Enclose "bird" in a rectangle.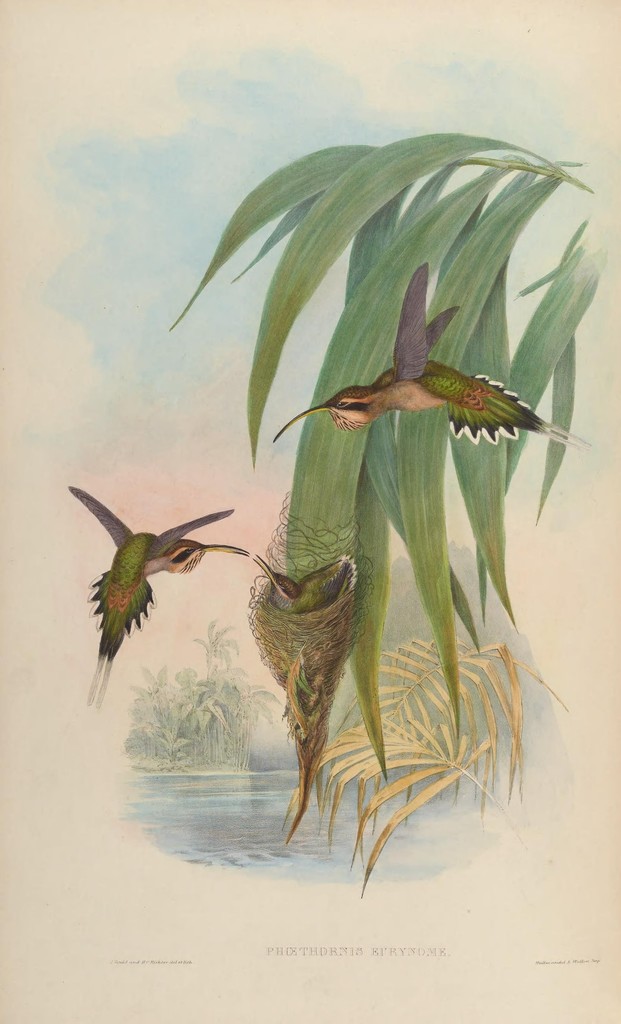
<region>254, 551, 368, 830</region>.
